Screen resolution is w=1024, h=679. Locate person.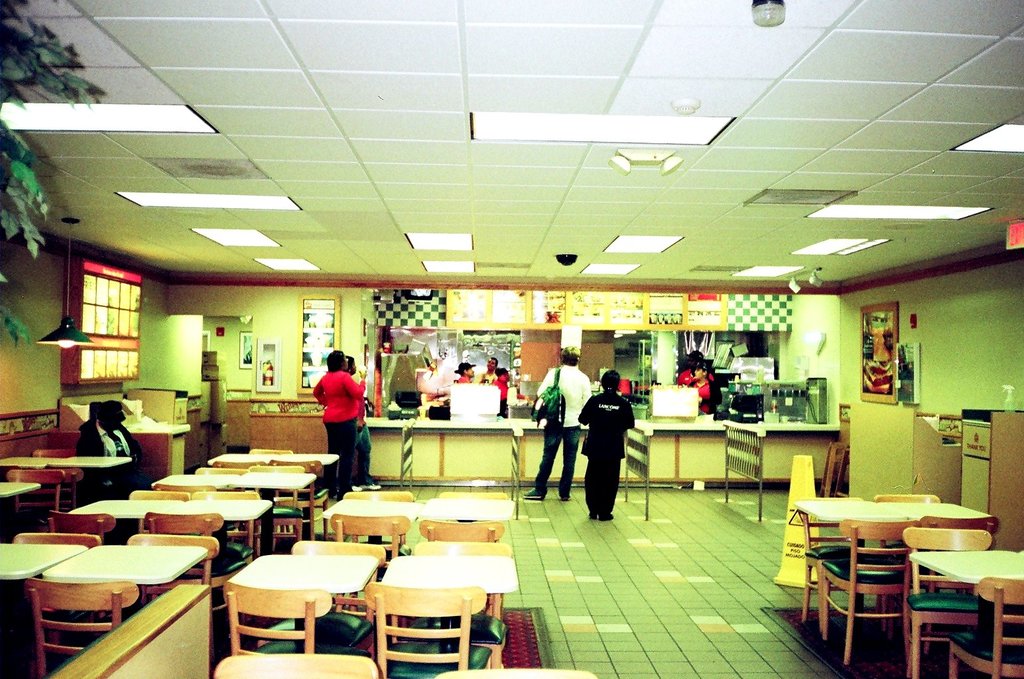
region(521, 344, 592, 499).
